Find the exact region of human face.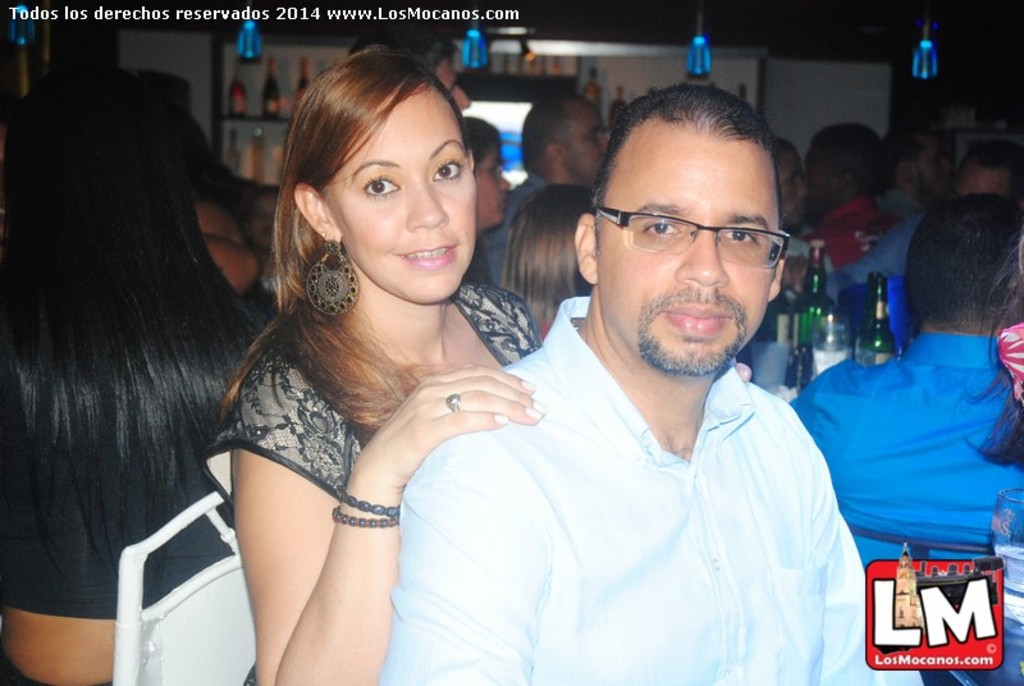
Exact region: box(806, 156, 832, 211).
